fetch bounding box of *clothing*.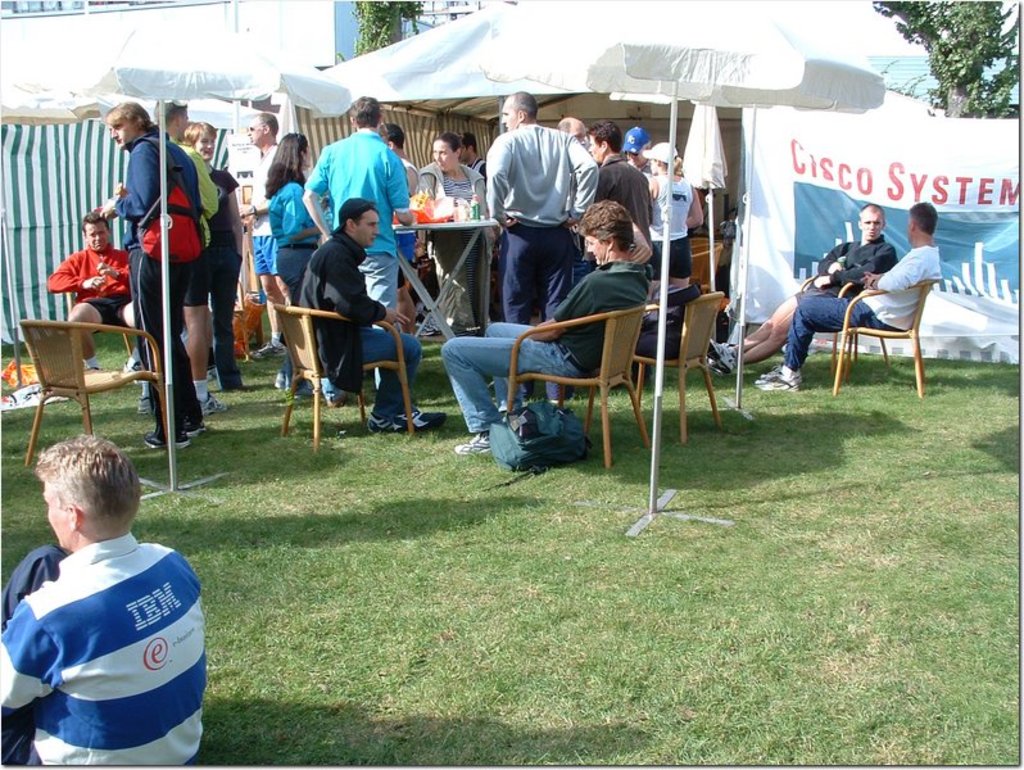
Bbox: [40, 244, 131, 325].
